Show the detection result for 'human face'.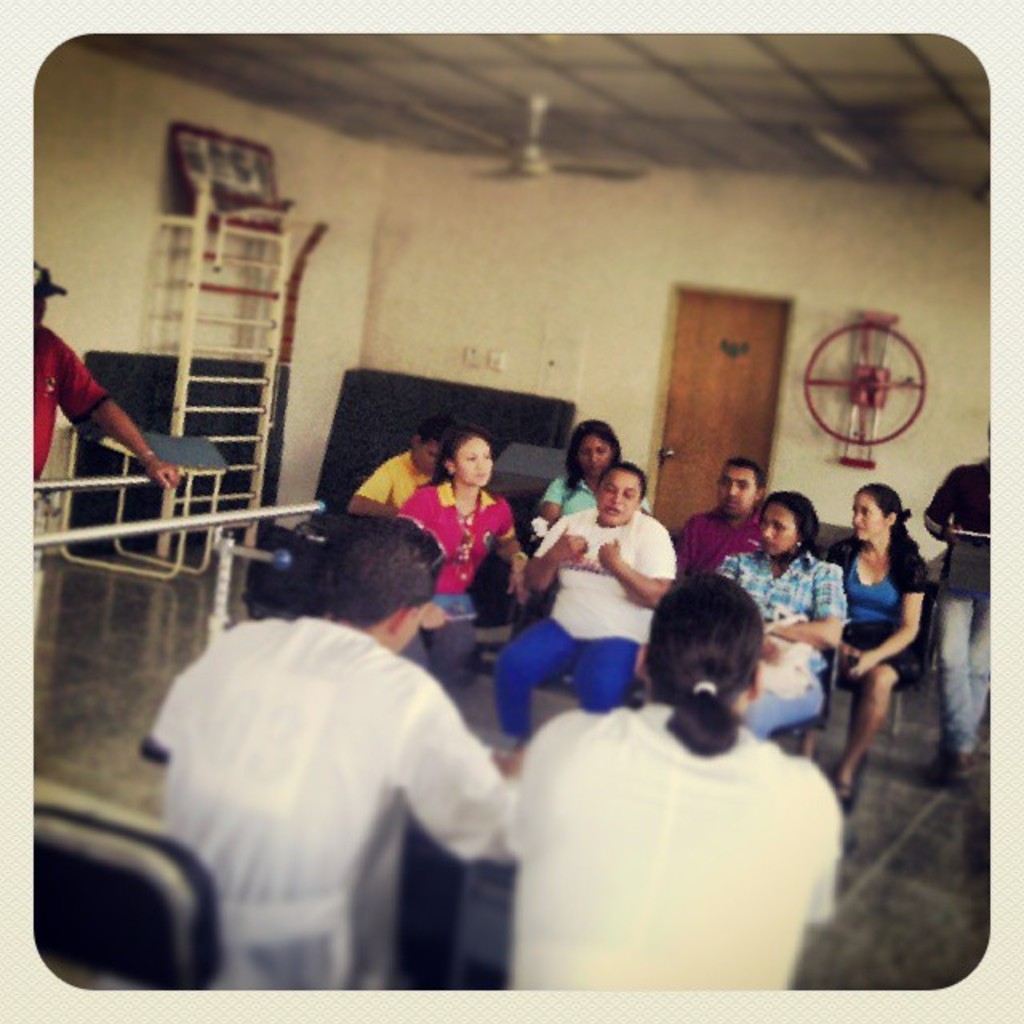
595, 466, 645, 525.
